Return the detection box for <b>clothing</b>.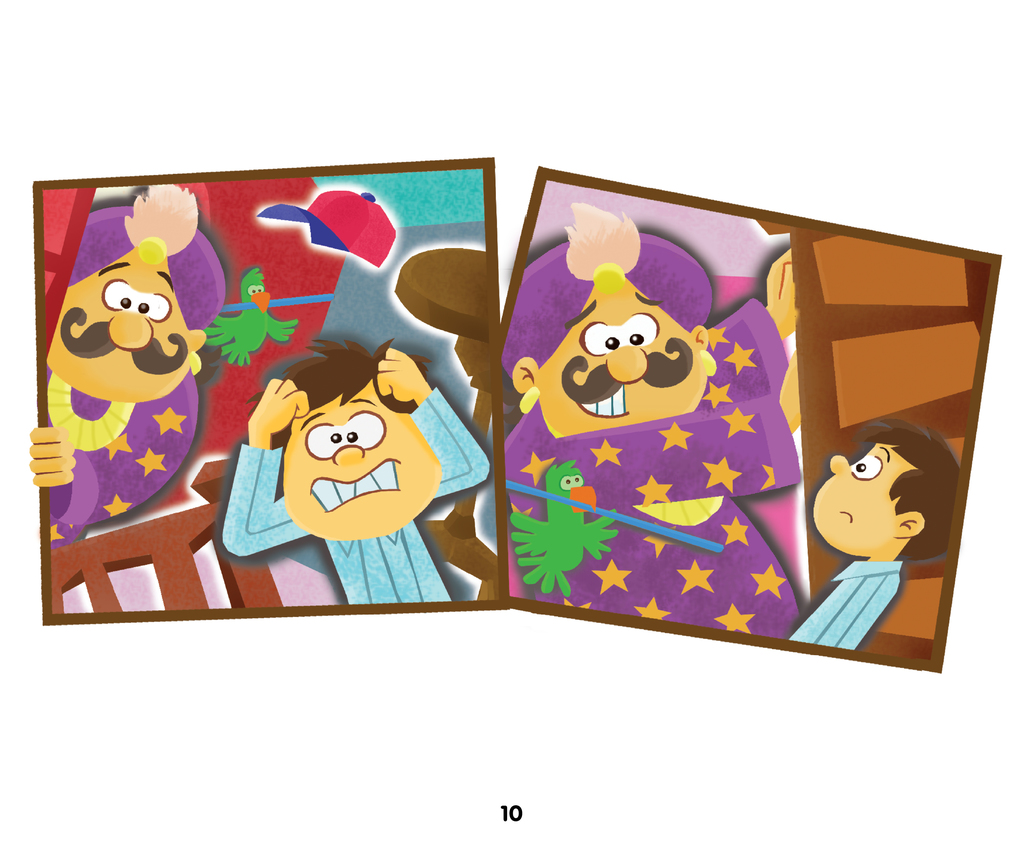
<bbox>787, 559, 900, 650</bbox>.
